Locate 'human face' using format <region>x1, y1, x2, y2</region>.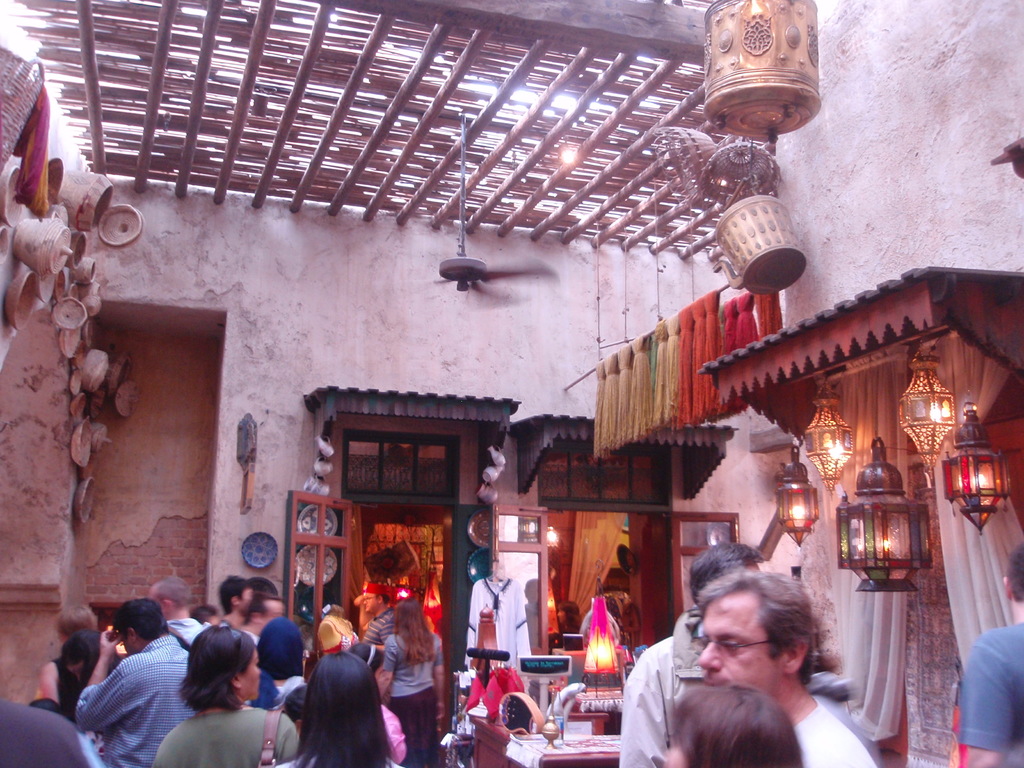
<region>689, 593, 794, 688</region>.
